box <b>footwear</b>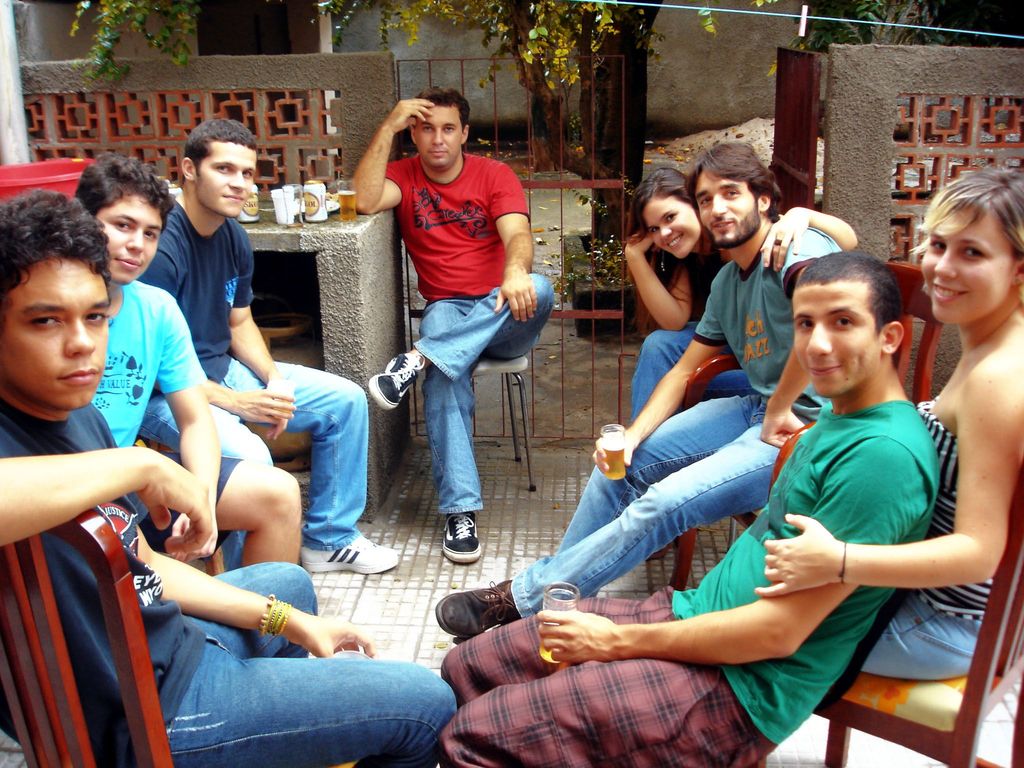
<region>305, 527, 387, 594</region>
